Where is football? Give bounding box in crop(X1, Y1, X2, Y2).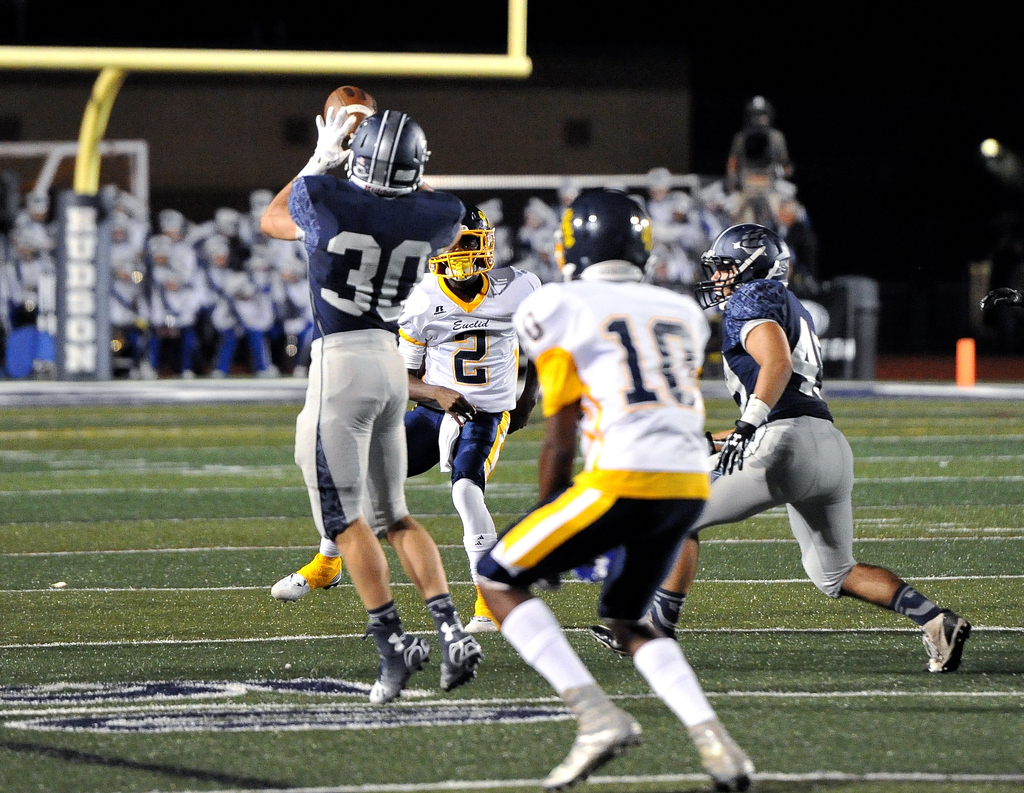
crop(323, 86, 377, 144).
